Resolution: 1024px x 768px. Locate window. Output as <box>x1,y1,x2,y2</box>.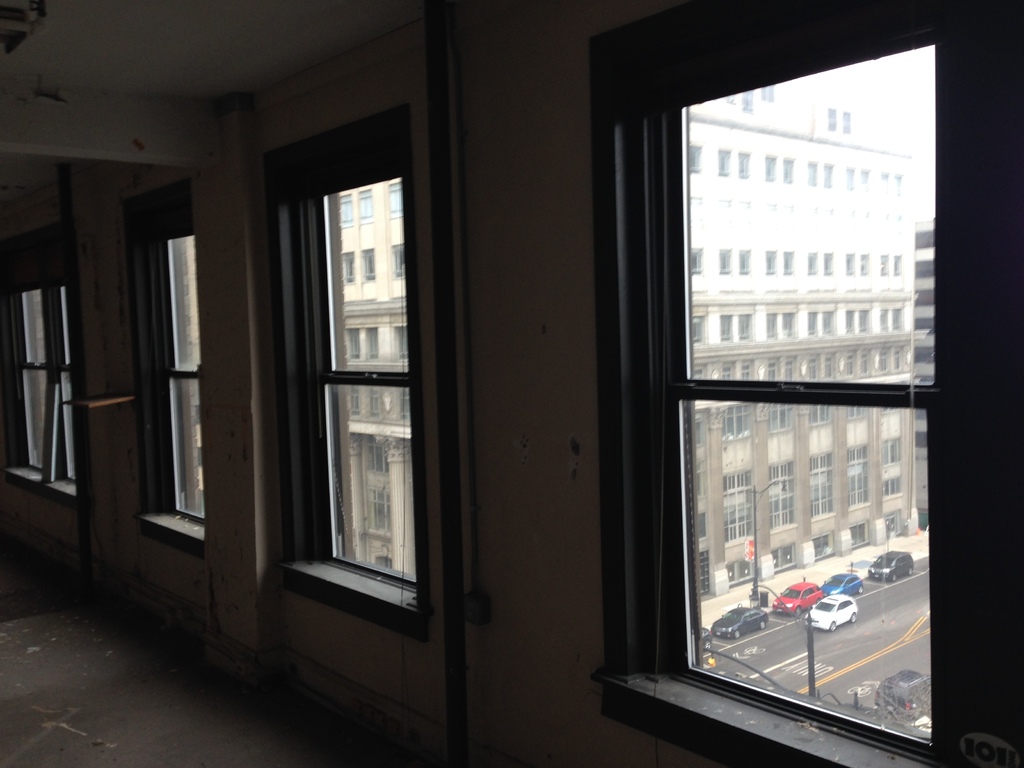
<box>717,149,732,175</box>.
